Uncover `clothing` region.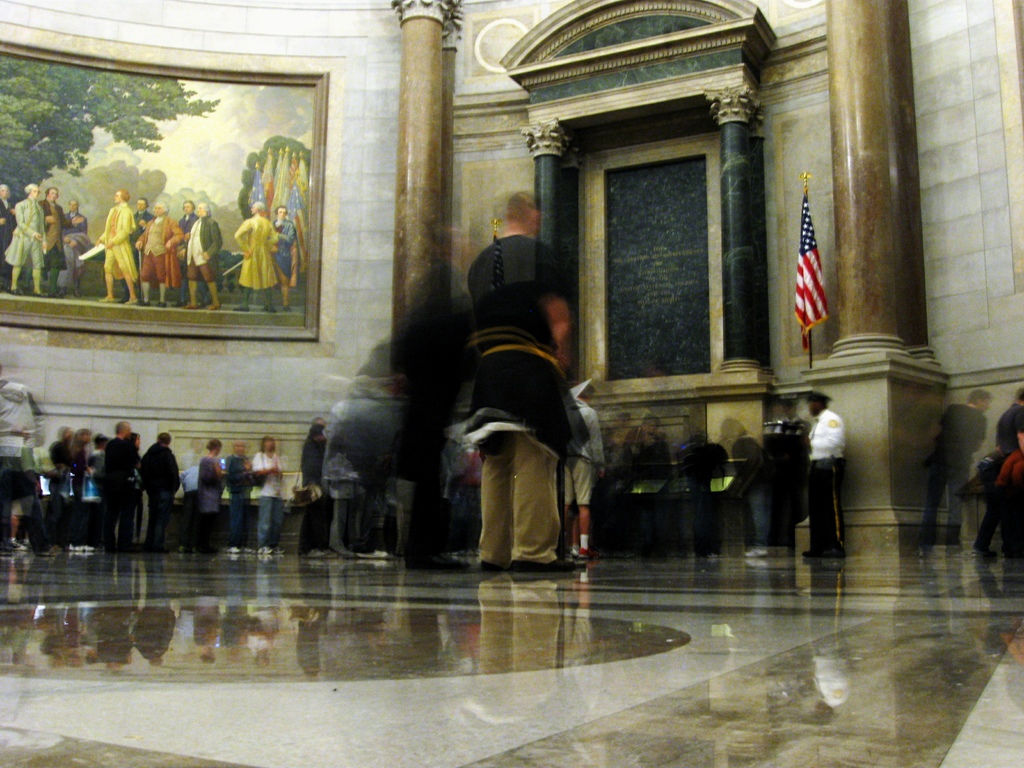
Uncovered: box=[242, 214, 276, 288].
